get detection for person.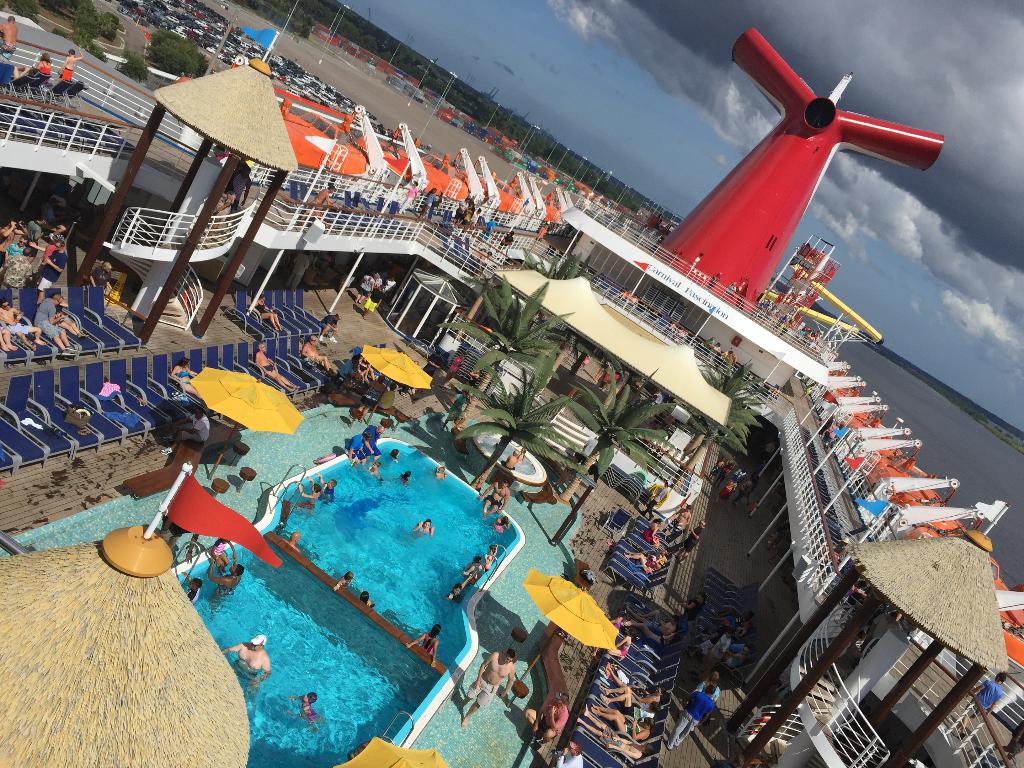
Detection: 7, 55, 36, 87.
